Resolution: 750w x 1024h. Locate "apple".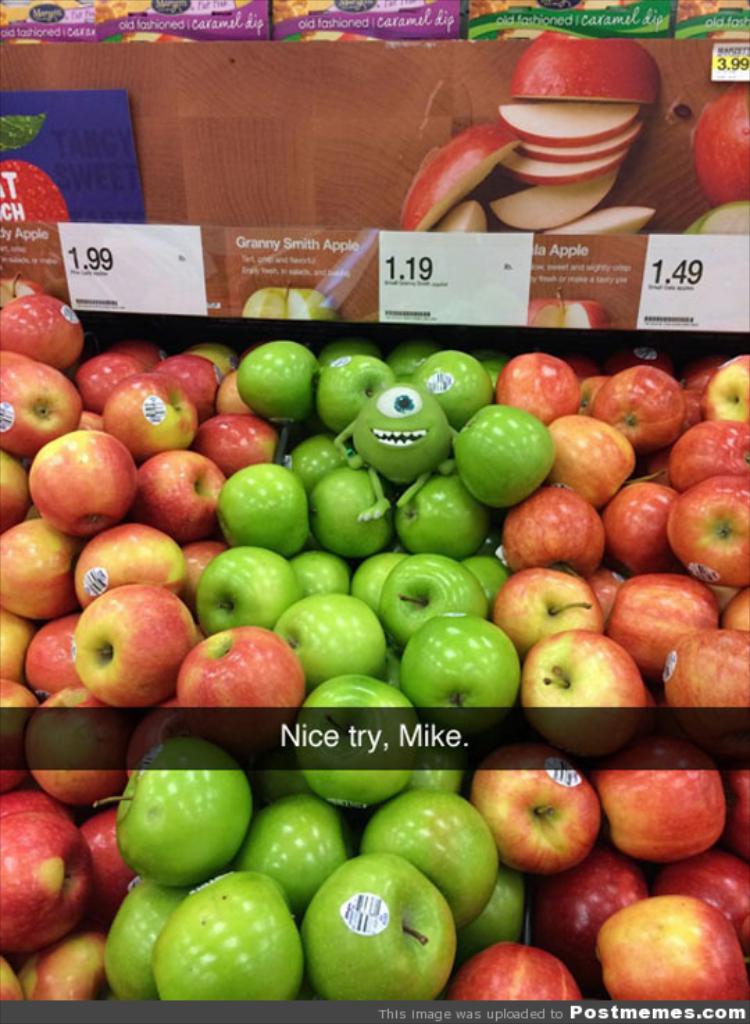
(243, 283, 346, 324).
